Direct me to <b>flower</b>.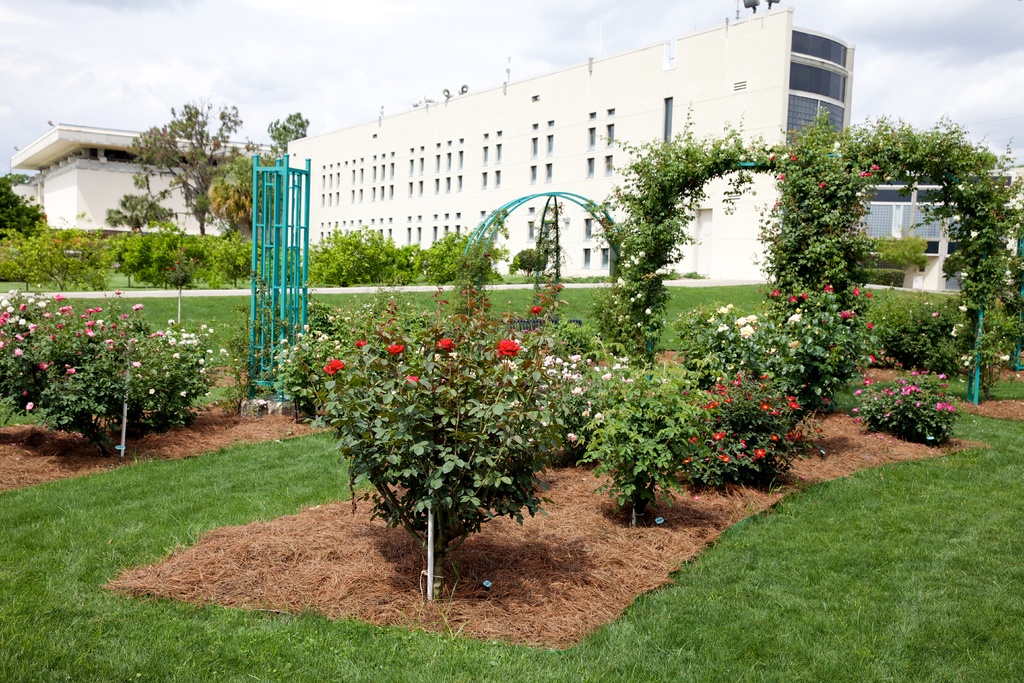
Direction: x1=196, y1=356, x2=206, y2=365.
